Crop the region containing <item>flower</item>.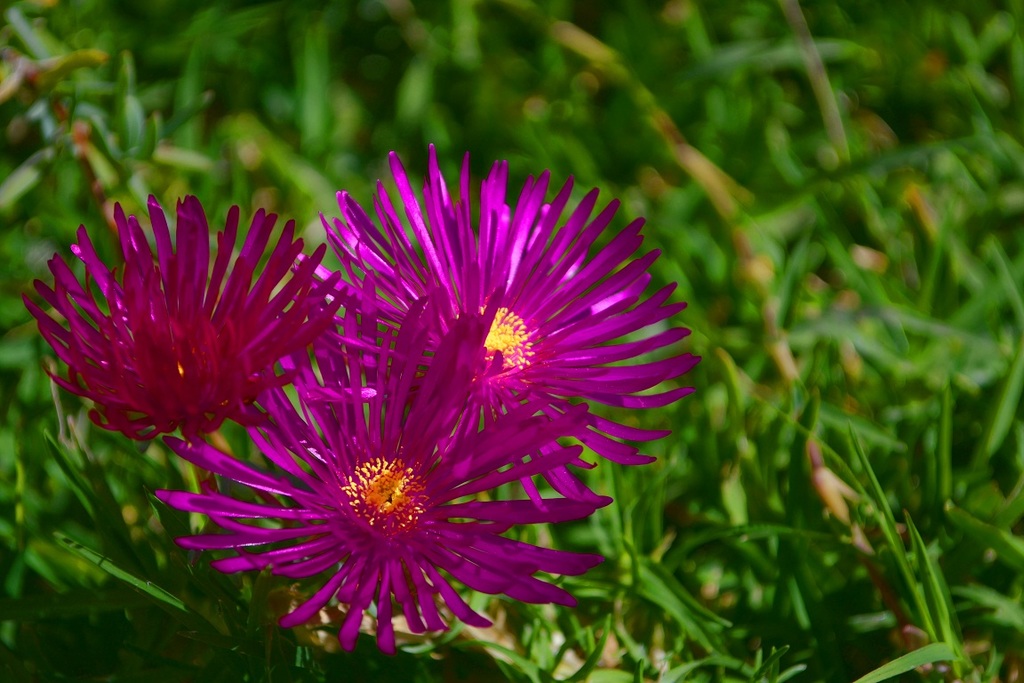
Crop region: left=308, top=148, right=700, bottom=507.
